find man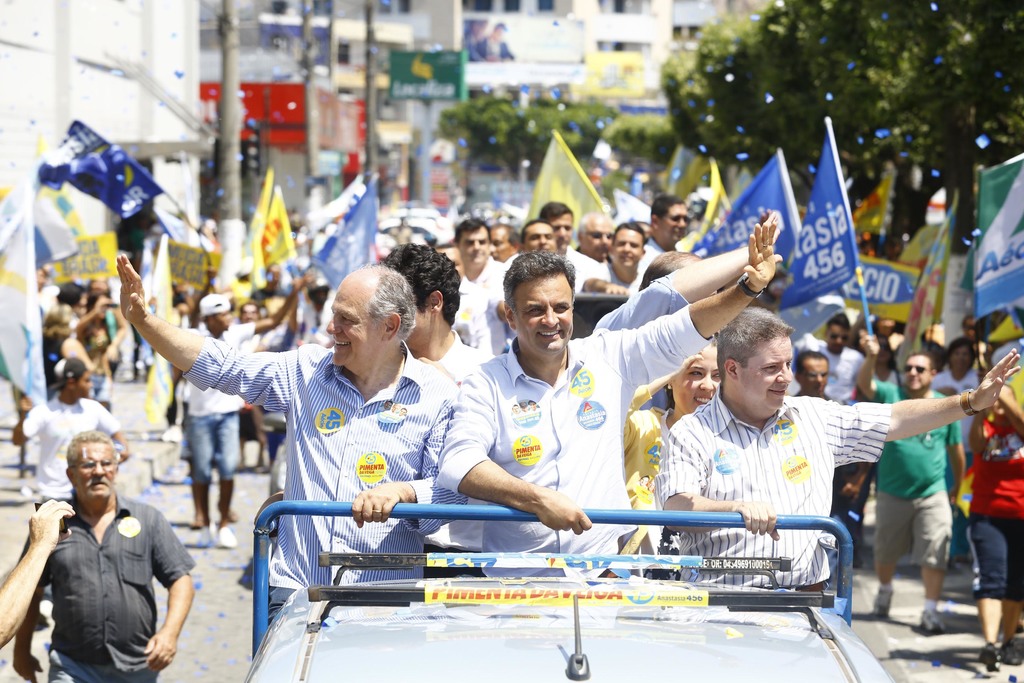
box=[653, 300, 1021, 592]
